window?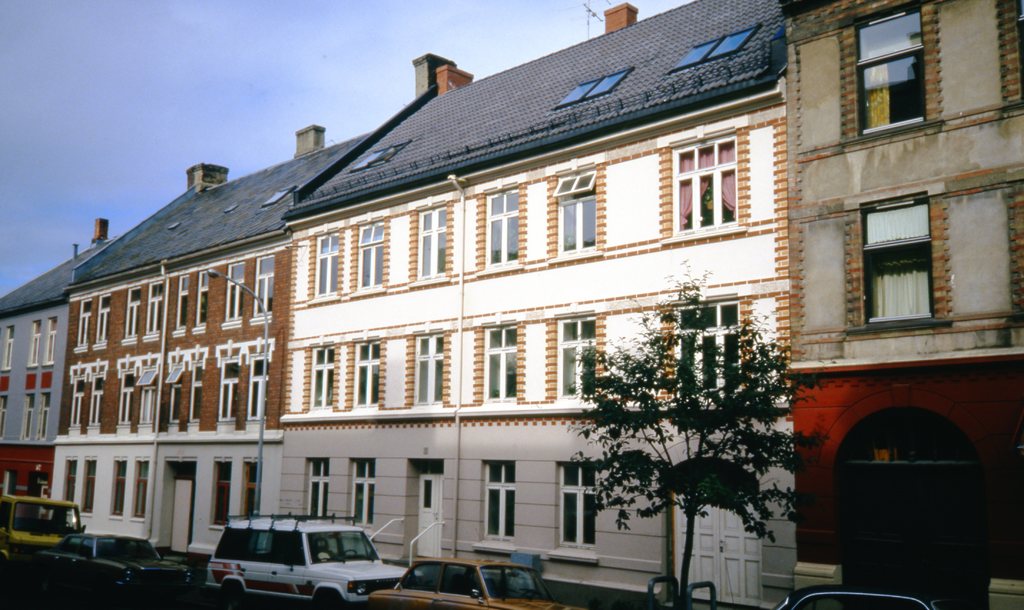
select_region(68, 373, 89, 422)
